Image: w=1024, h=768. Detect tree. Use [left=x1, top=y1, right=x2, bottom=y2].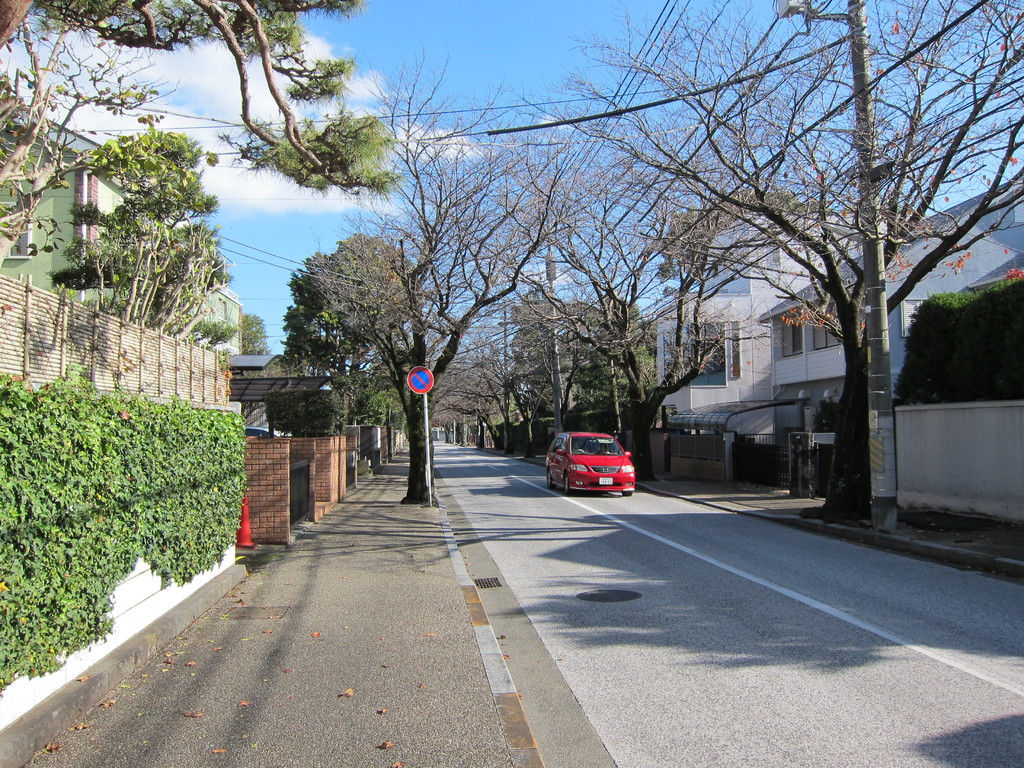
[left=0, top=0, right=403, bottom=278].
